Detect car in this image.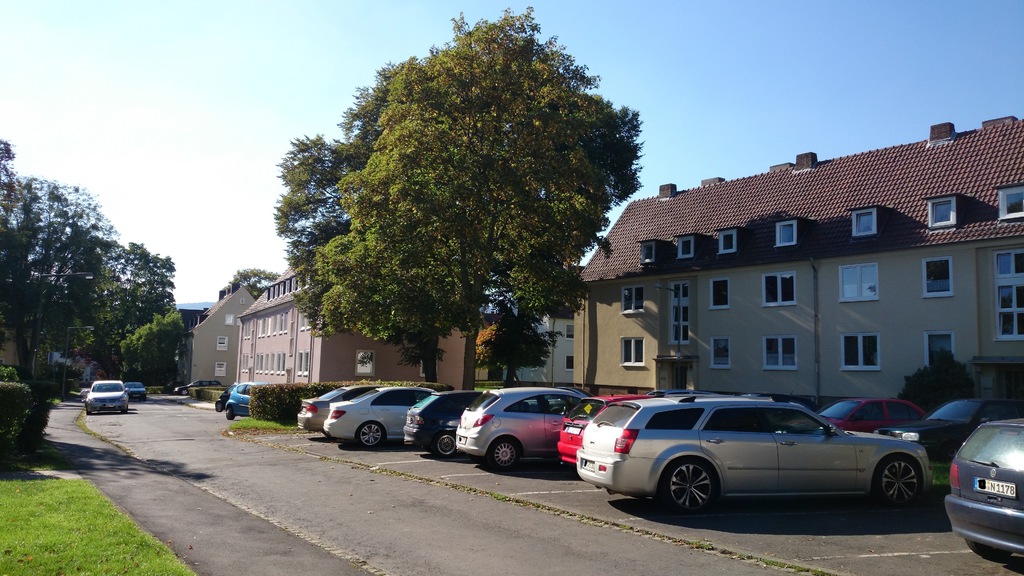
Detection: (x1=175, y1=378, x2=218, y2=396).
